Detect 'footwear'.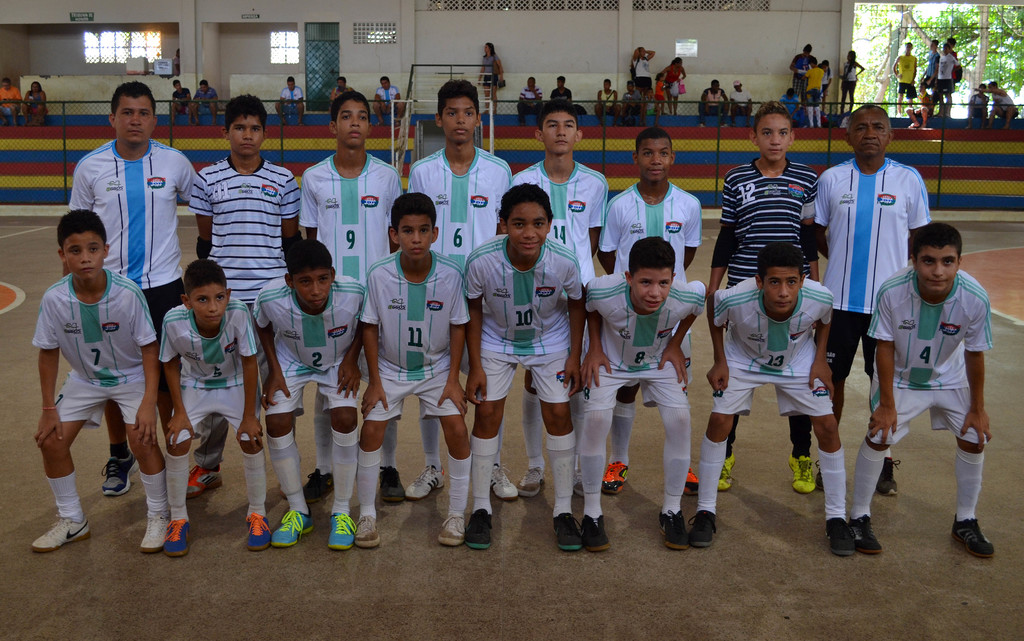
Detected at 791, 460, 812, 495.
